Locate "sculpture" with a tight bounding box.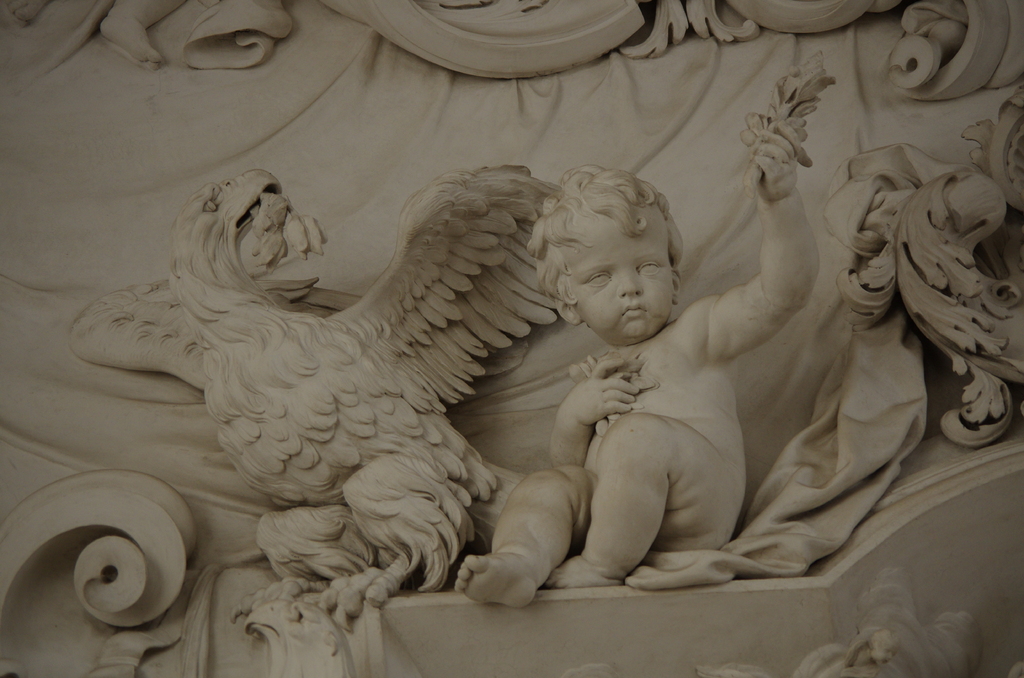
BBox(452, 47, 821, 611).
